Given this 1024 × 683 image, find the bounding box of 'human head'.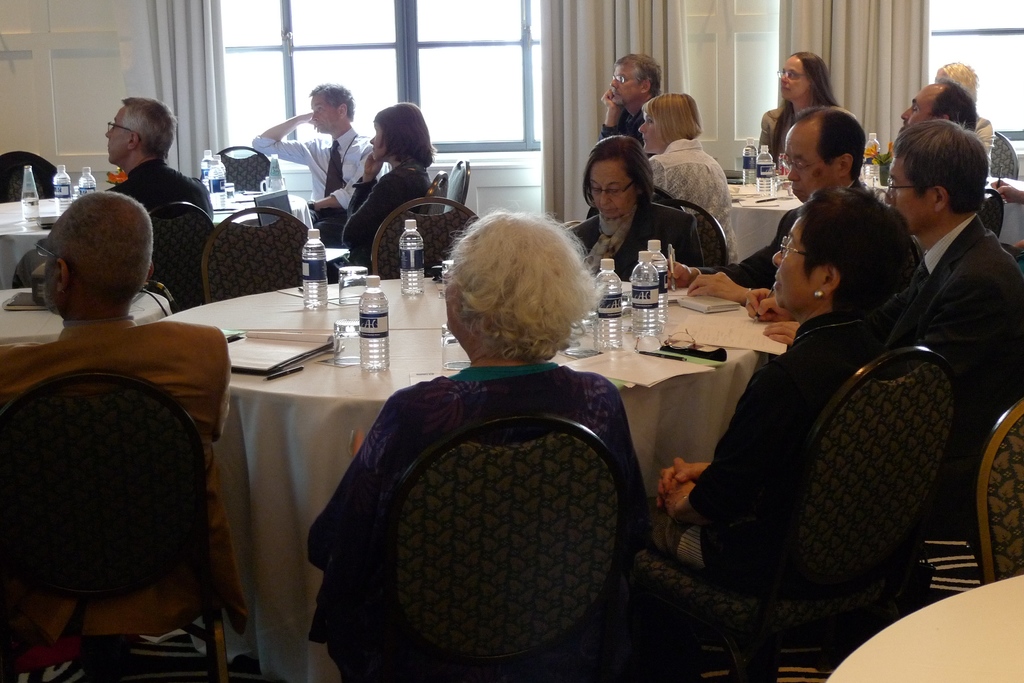
(x1=900, y1=87, x2=982, y2=124).
